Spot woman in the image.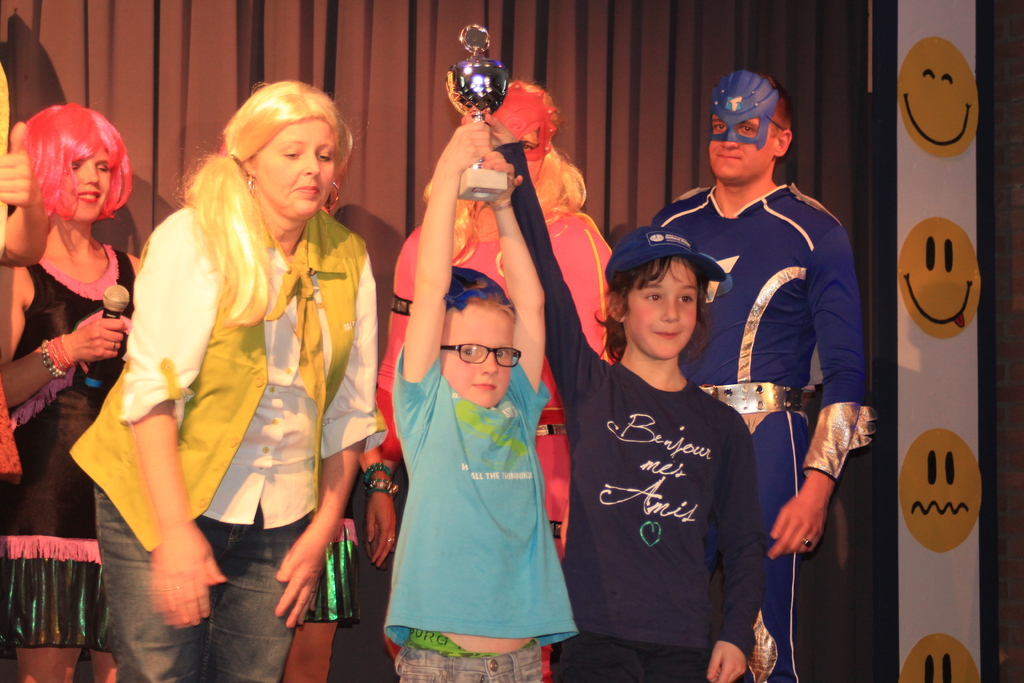
woman found at [x1=0, y1=104, x2=149, y2=682].
